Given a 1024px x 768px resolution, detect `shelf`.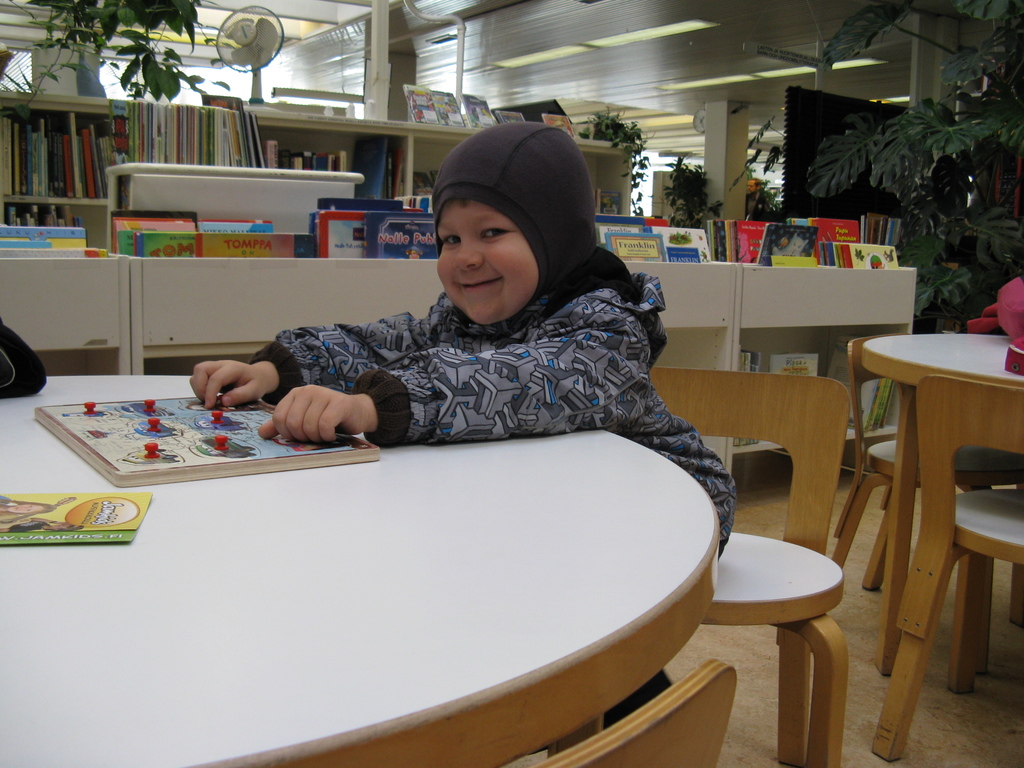
111:246:442:260.
